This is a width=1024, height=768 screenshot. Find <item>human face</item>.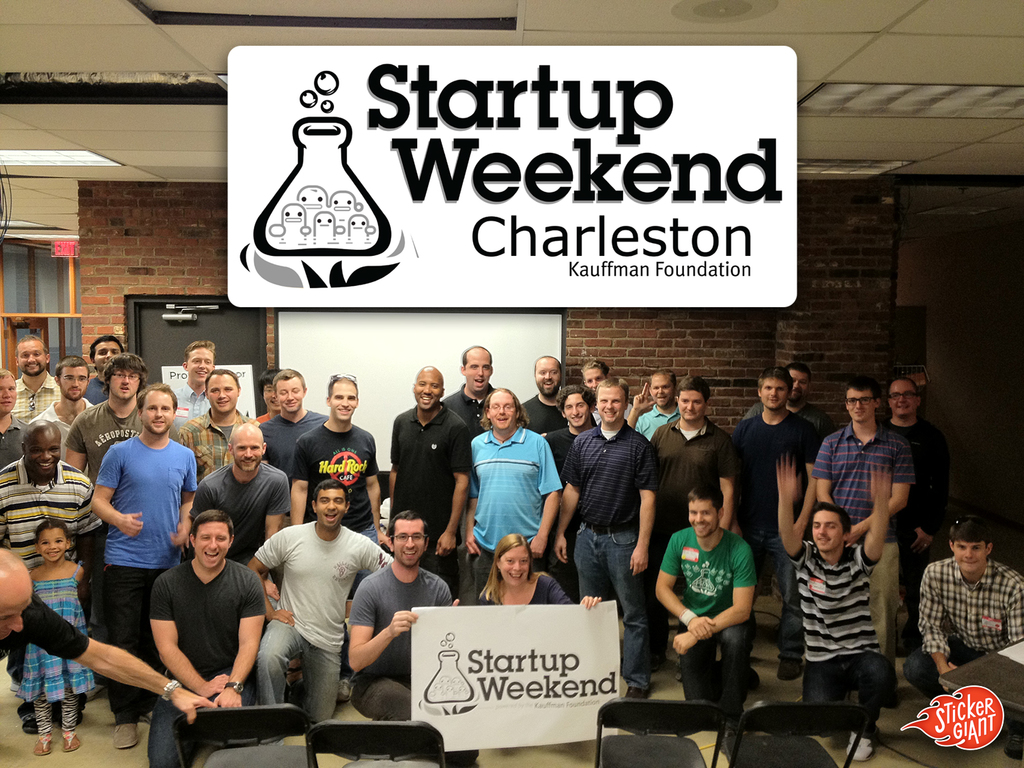
Bounding box: rect(810, 509, 844, 552).
